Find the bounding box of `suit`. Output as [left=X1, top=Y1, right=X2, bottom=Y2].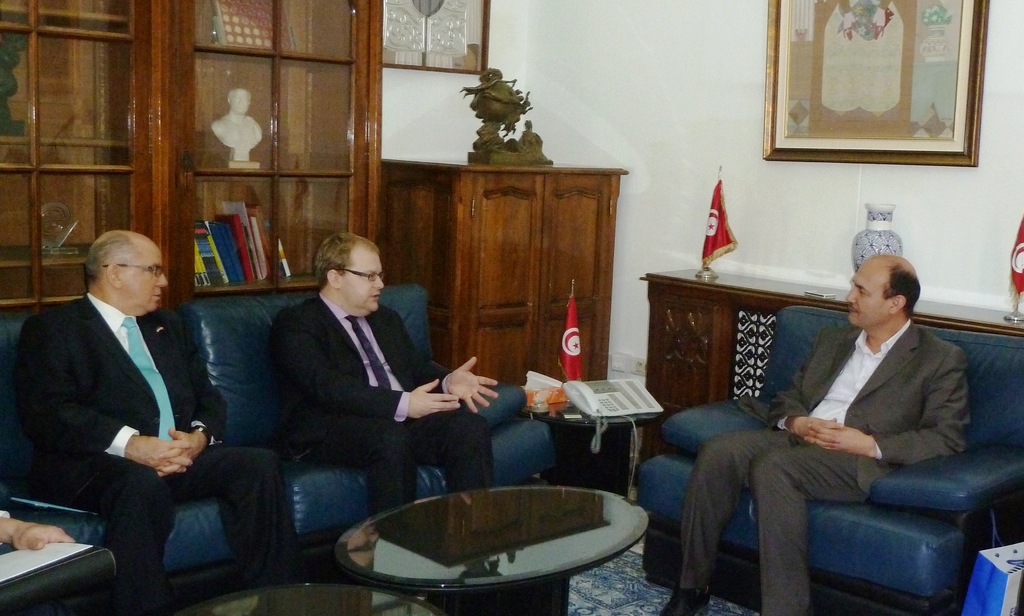
[left=679, top=323, right=973, bottom=615].
